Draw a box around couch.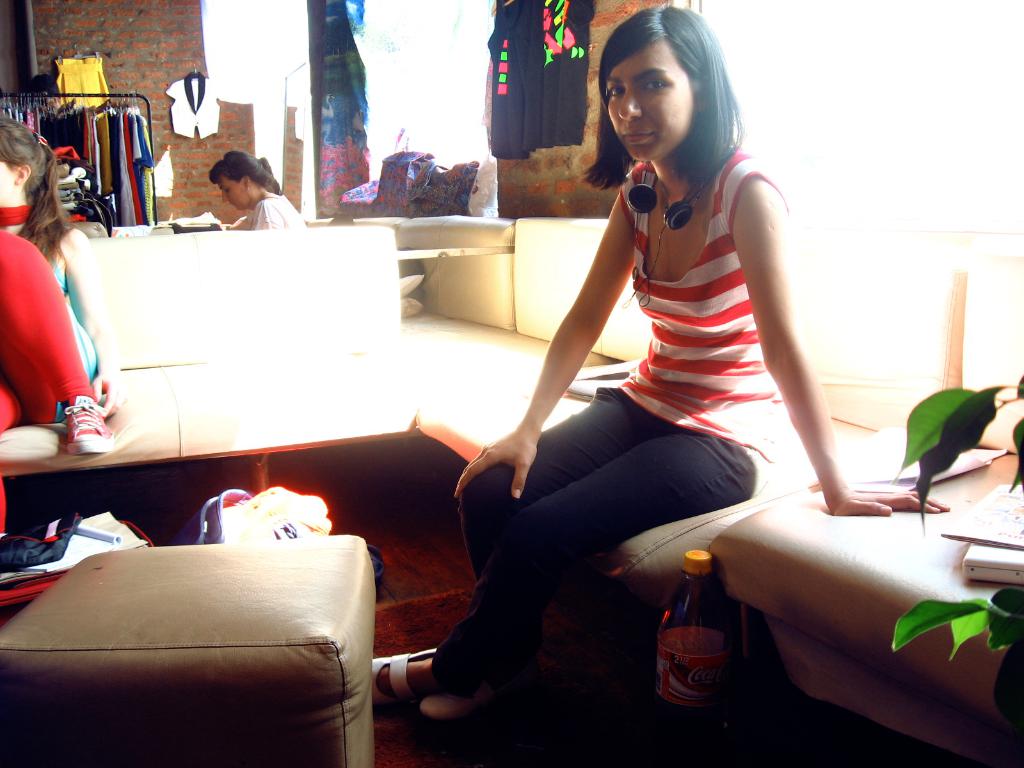
(125, 225, 432, 498).
